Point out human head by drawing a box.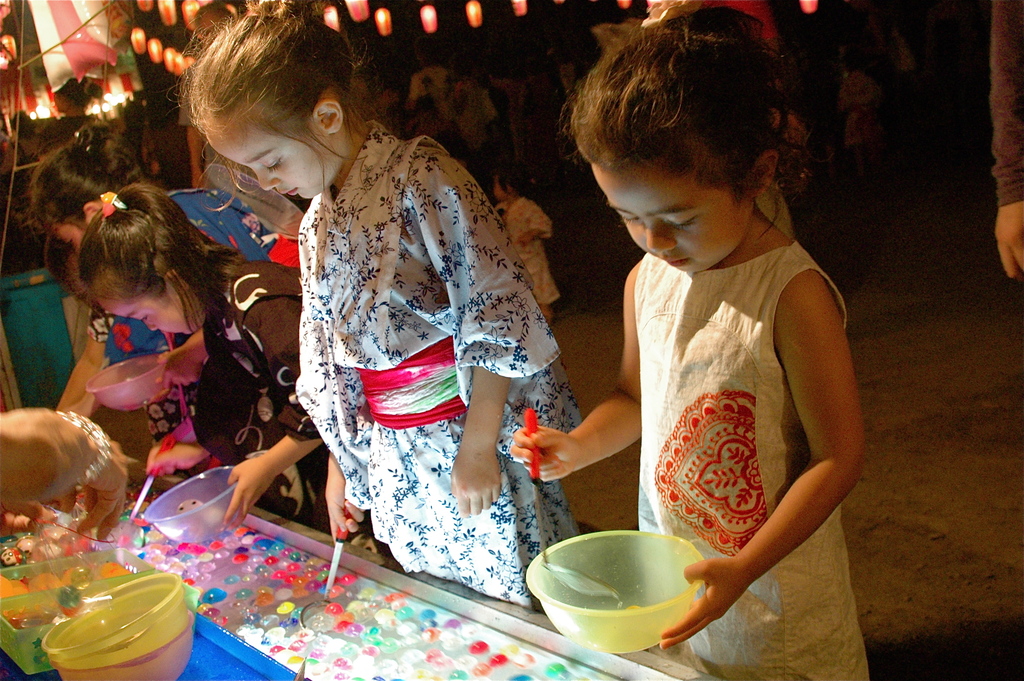
<box>556,0,792,275</box>.
